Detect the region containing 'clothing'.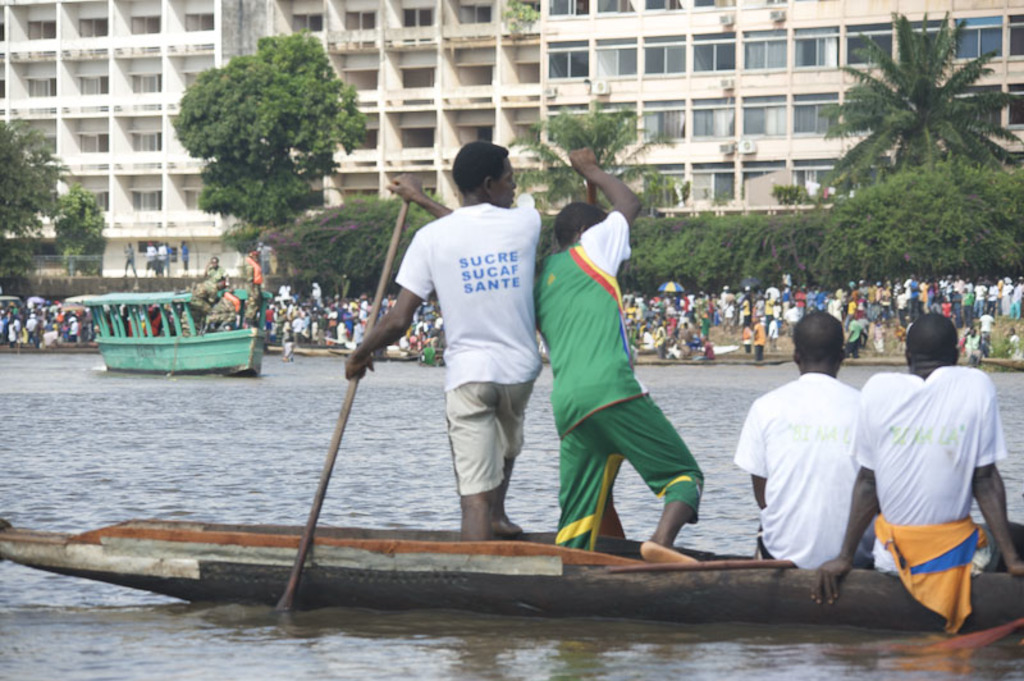
<bbox>840, 373, 1002, 625</bbox>.
